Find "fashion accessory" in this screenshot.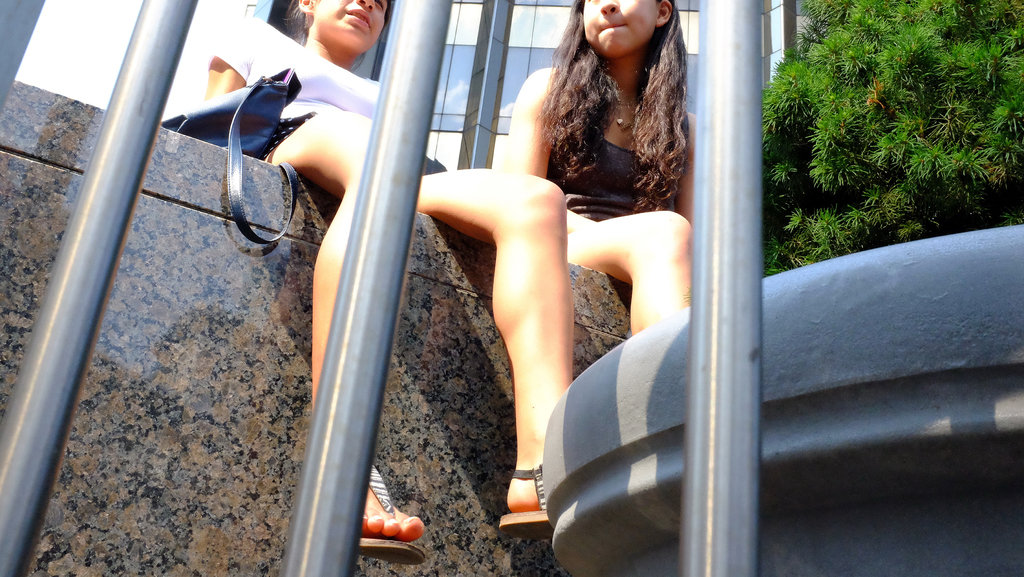
The bounding box for "fashion accessory" is 360/466/426/567.
